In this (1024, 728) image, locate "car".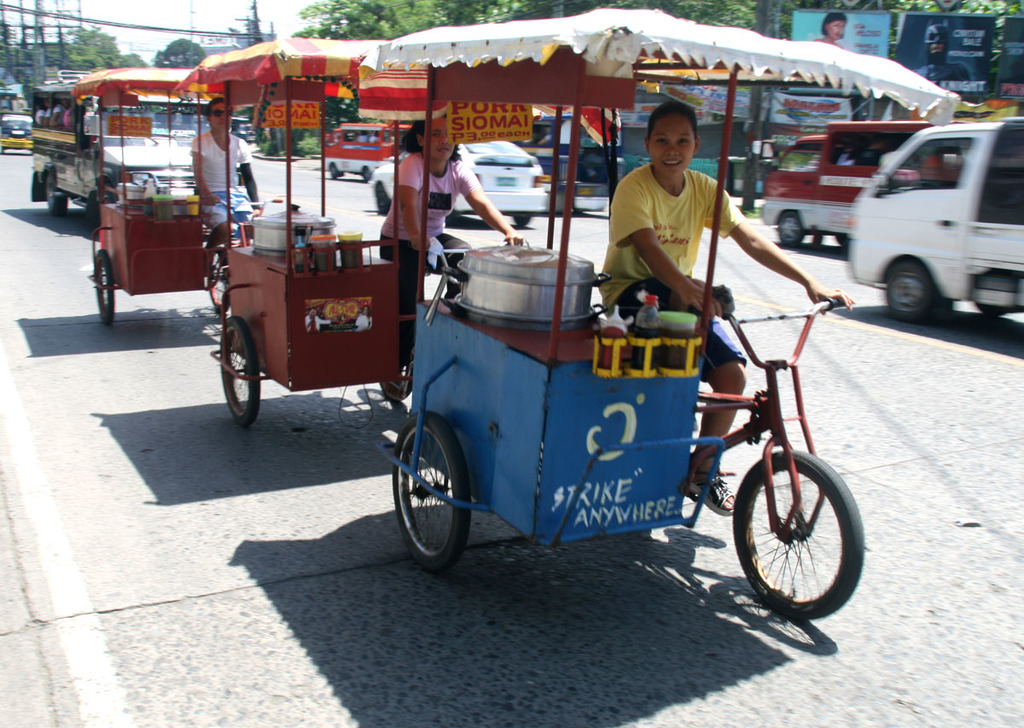
Bounding box: [0,111,35,151].
